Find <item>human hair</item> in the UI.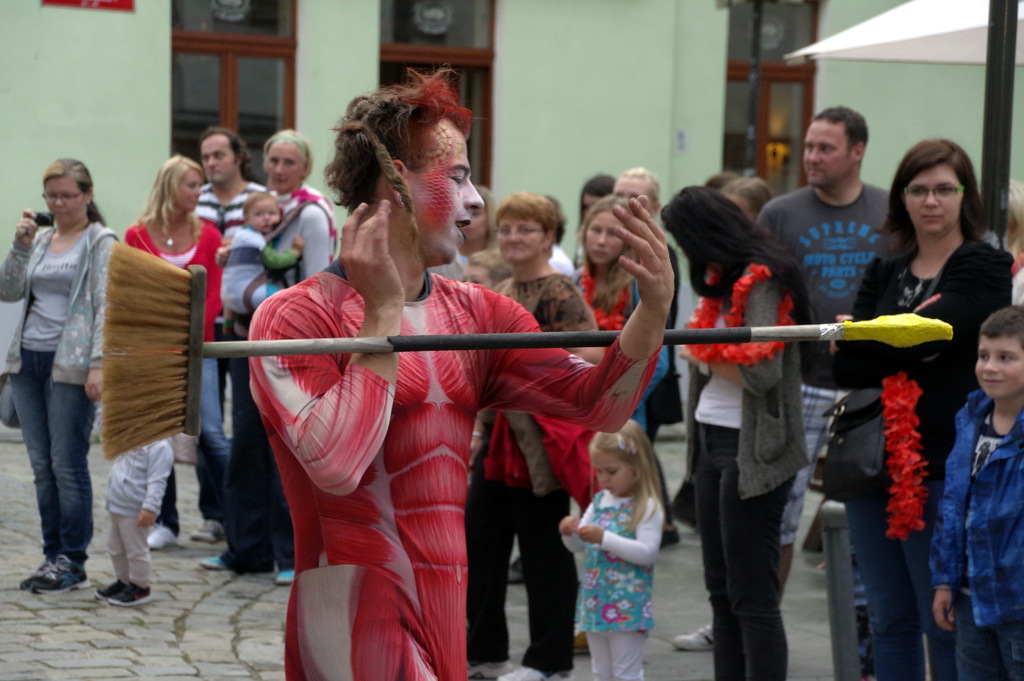
UI element at <box>198,124,261,182</box>.
